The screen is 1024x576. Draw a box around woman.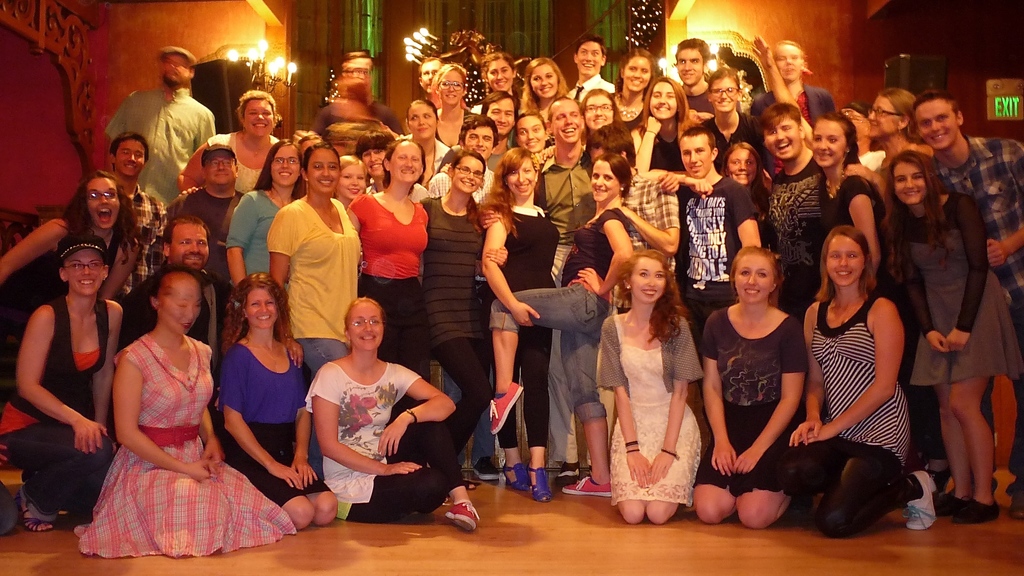
<bbox>423, 150, 482, 531</bbox>.
